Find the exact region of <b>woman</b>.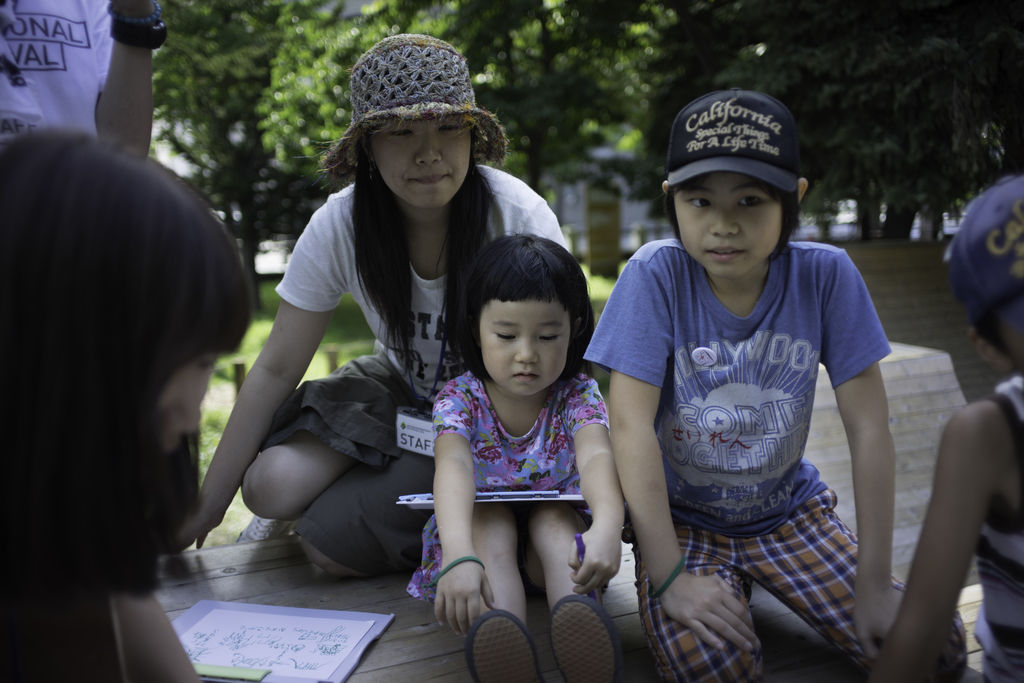
Exact region: box=[0, 129, 257, 682].
